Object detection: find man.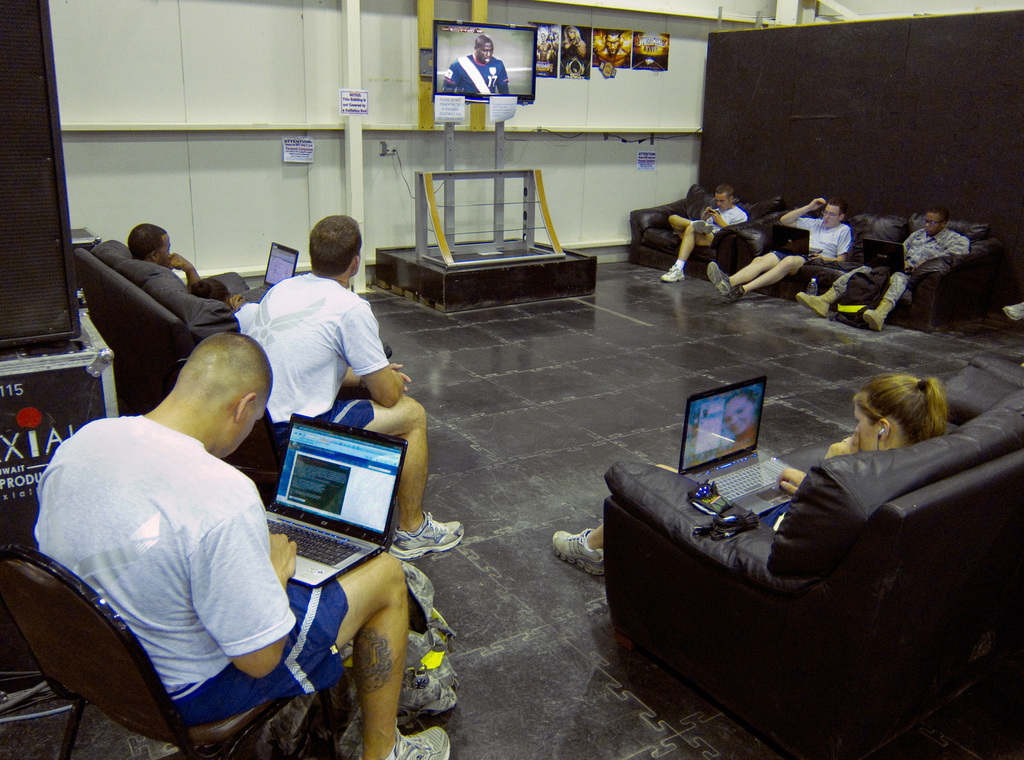
(596, 32, 625, 66).
